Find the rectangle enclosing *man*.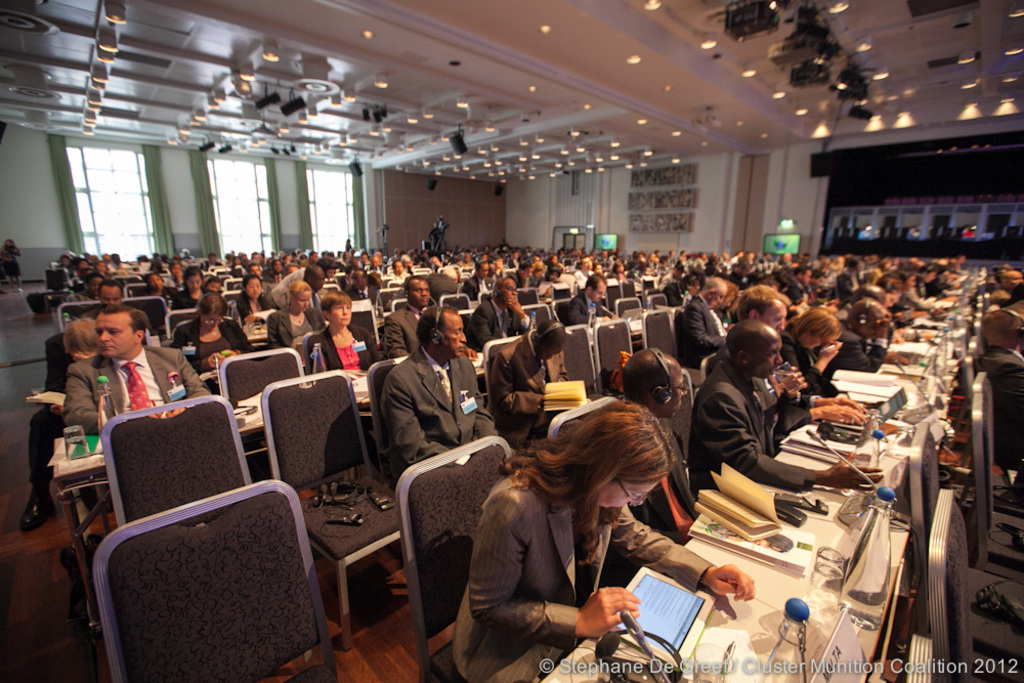
341, 266, 381, 302.
